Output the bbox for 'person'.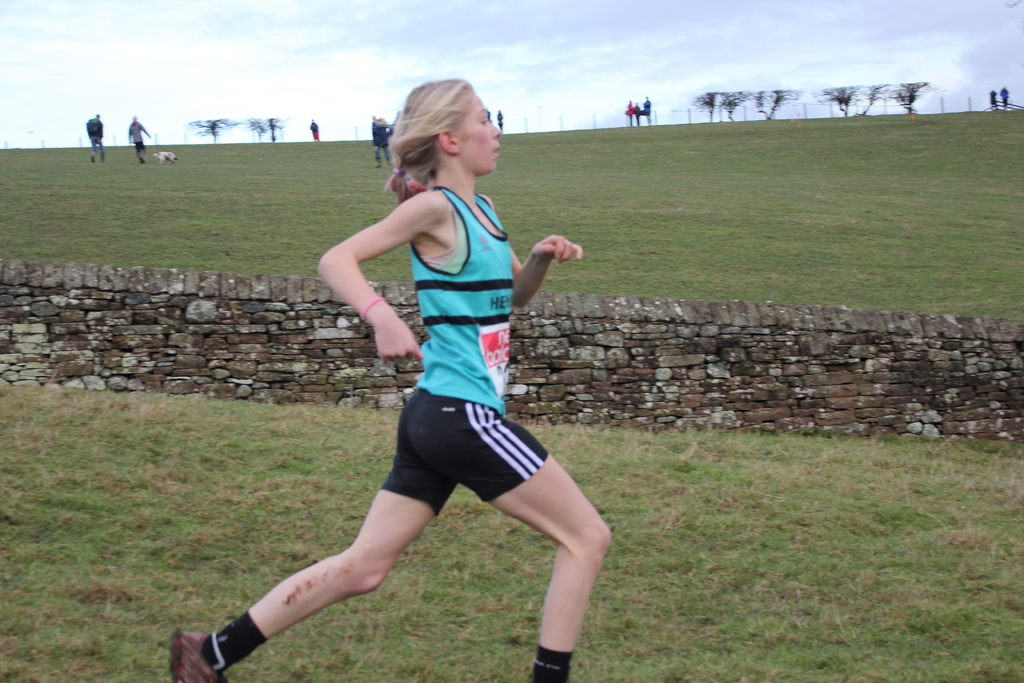
bbox=[1000, 85, 1010, 107].
